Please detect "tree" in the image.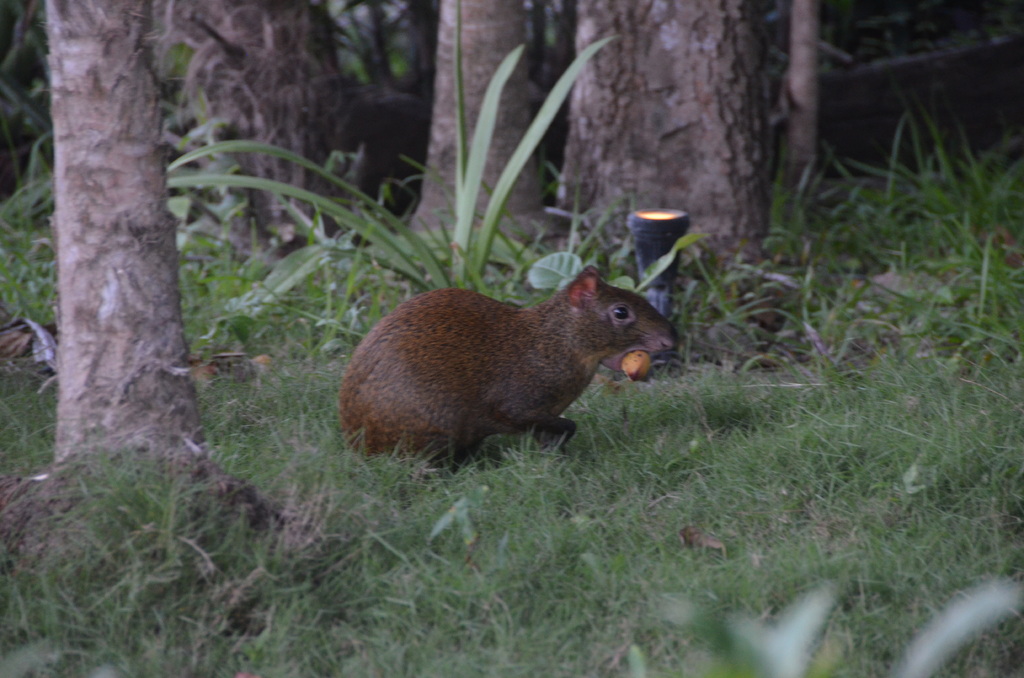
region(13, 0, 262, 553).
